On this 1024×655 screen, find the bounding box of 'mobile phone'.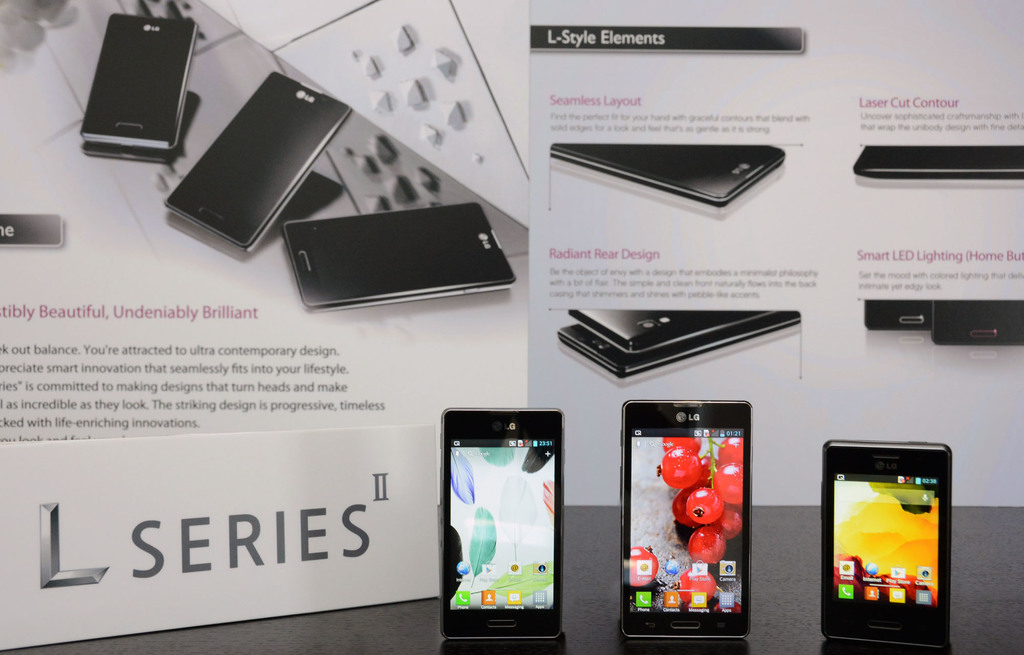
Bounding box: left=860, top=299, right=932, bottom=331.
